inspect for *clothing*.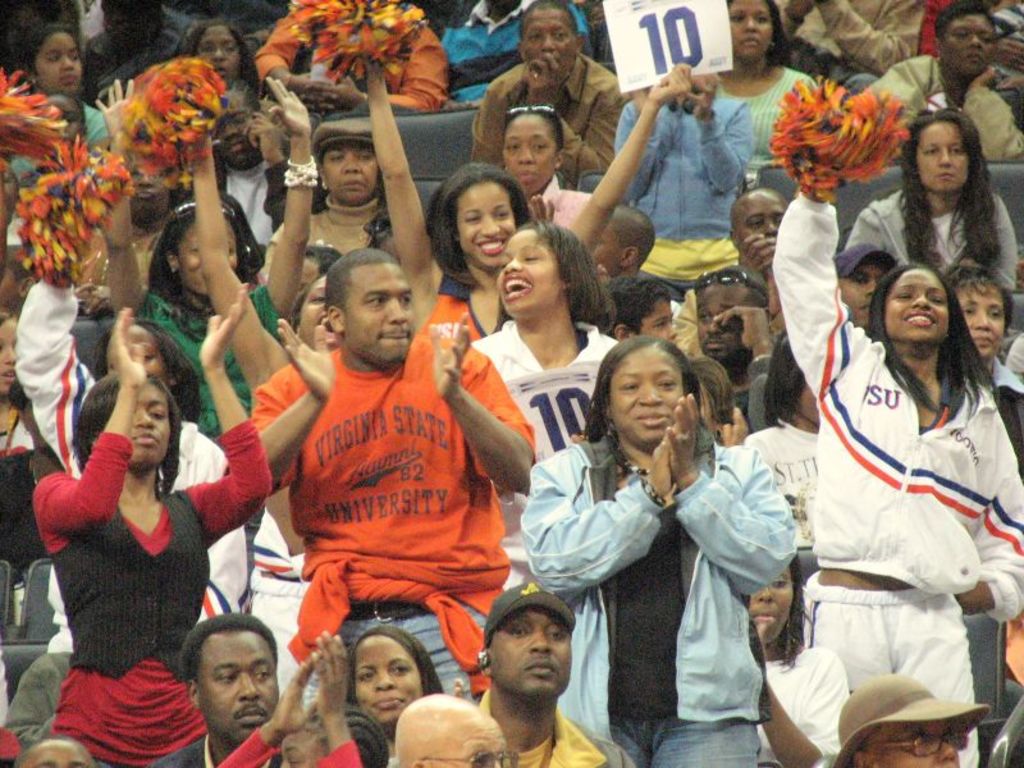
Inspection: box(768, 0, 931, 102).
